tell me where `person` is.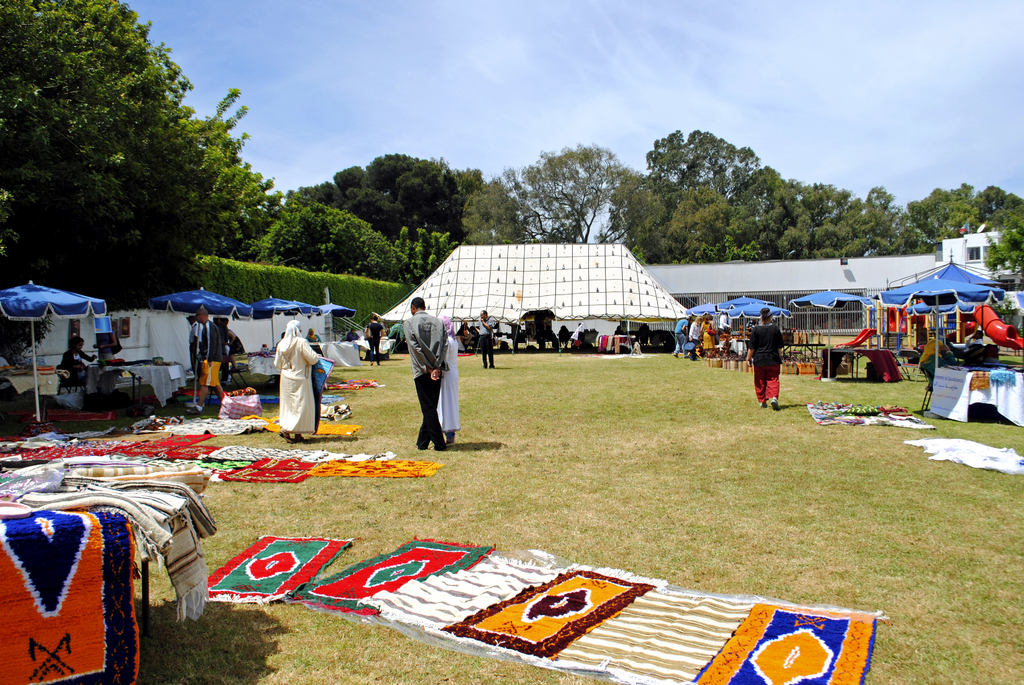
`person` is at rect(269, 326, 323, 437).
